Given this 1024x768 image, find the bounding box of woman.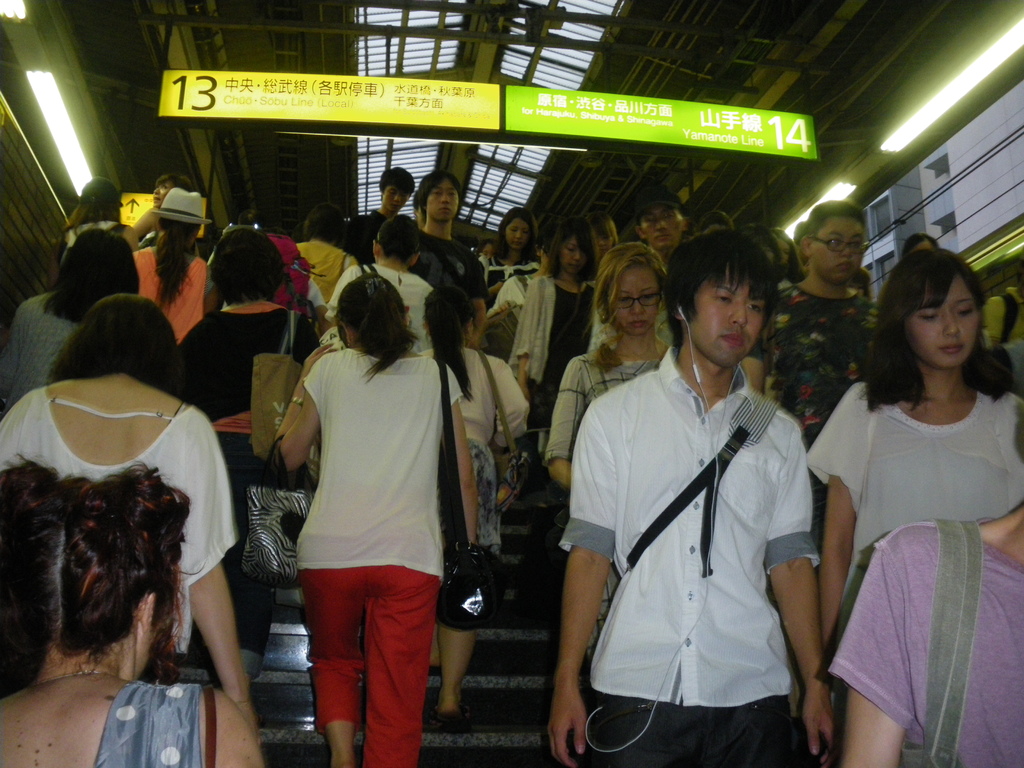
crop(271, 268, 487, 767).
